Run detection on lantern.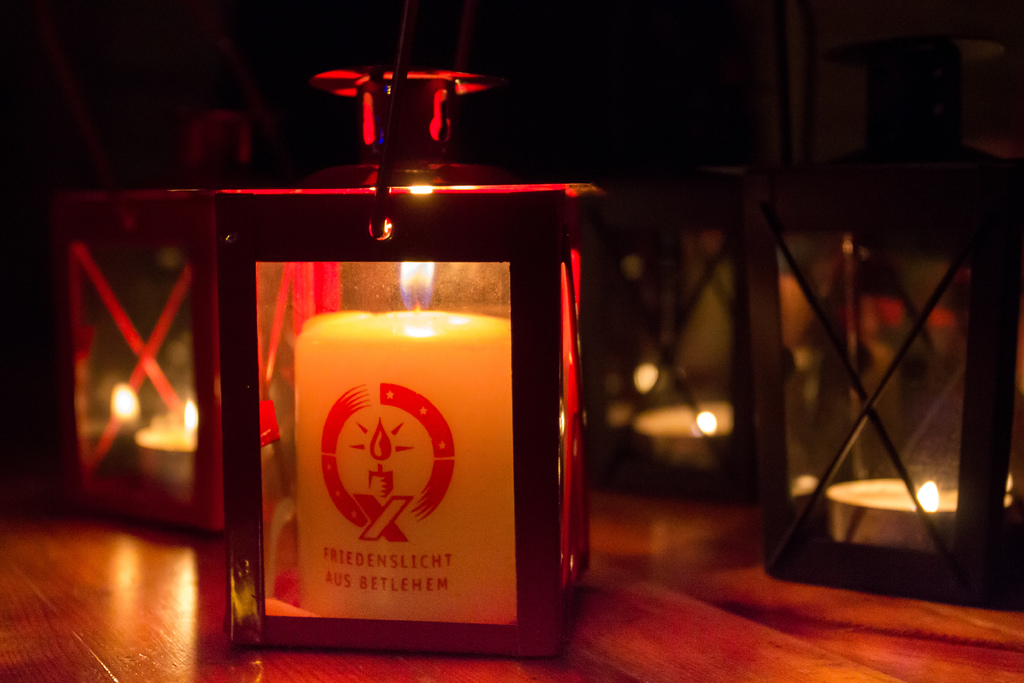
Result: [212,0,594,659].
